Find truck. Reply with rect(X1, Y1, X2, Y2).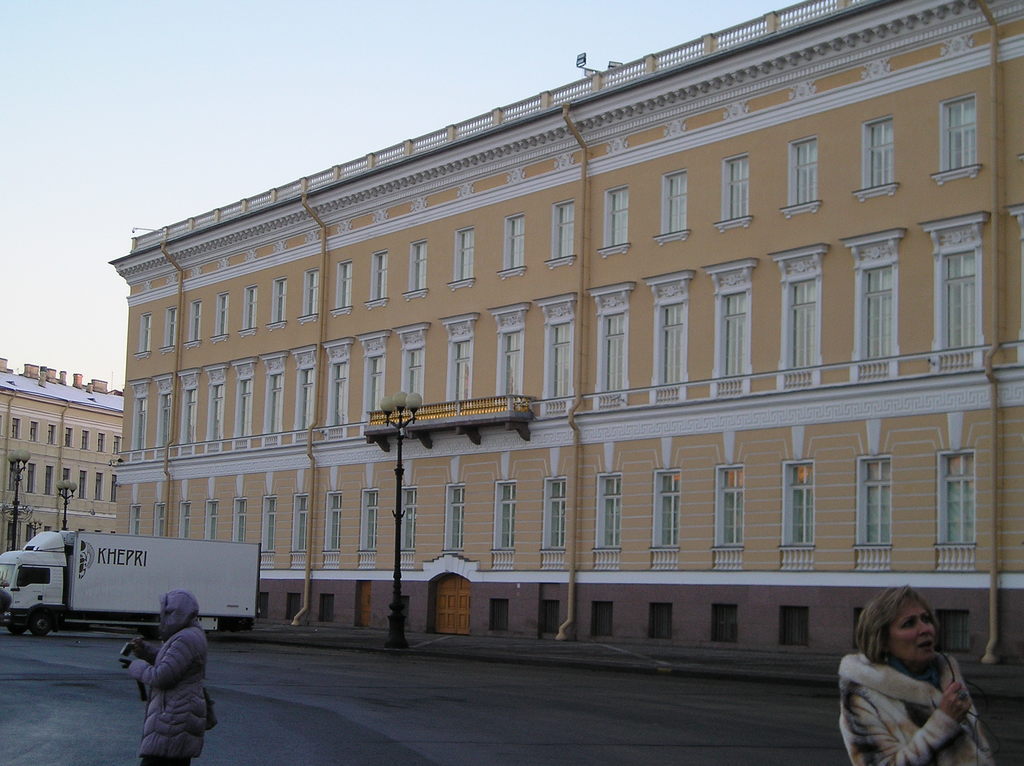
rect(10, 536, 276, 650).
